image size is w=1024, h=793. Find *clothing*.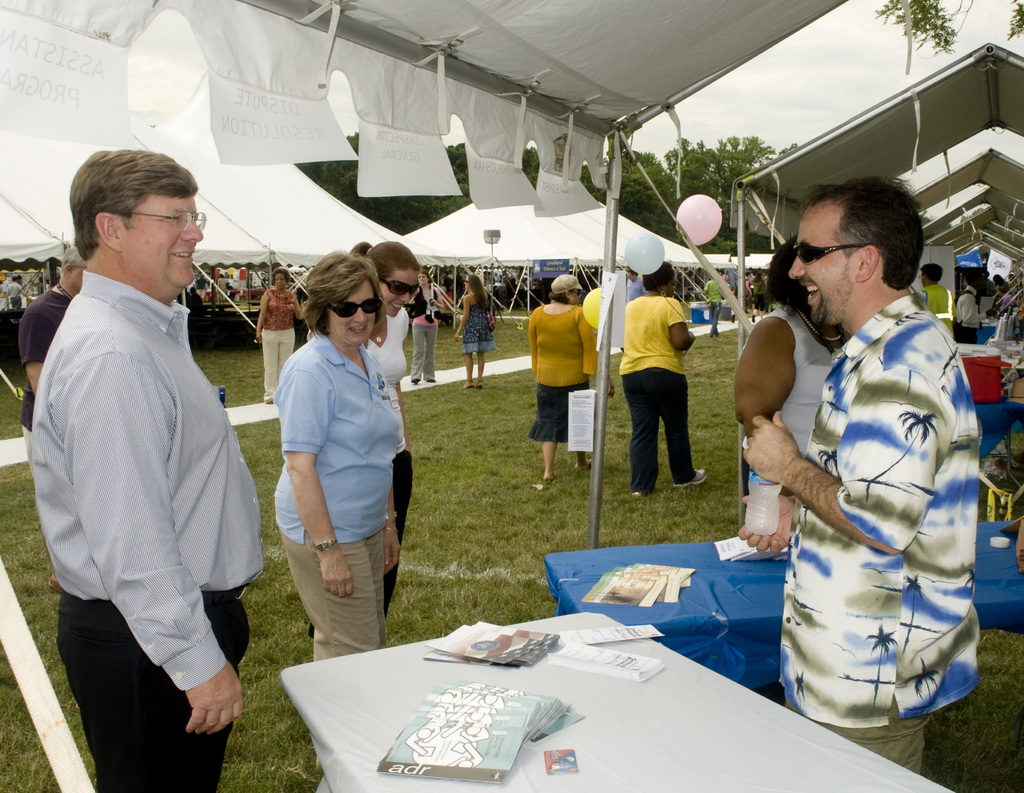
bbox=[762, 237, 1001, 741].
